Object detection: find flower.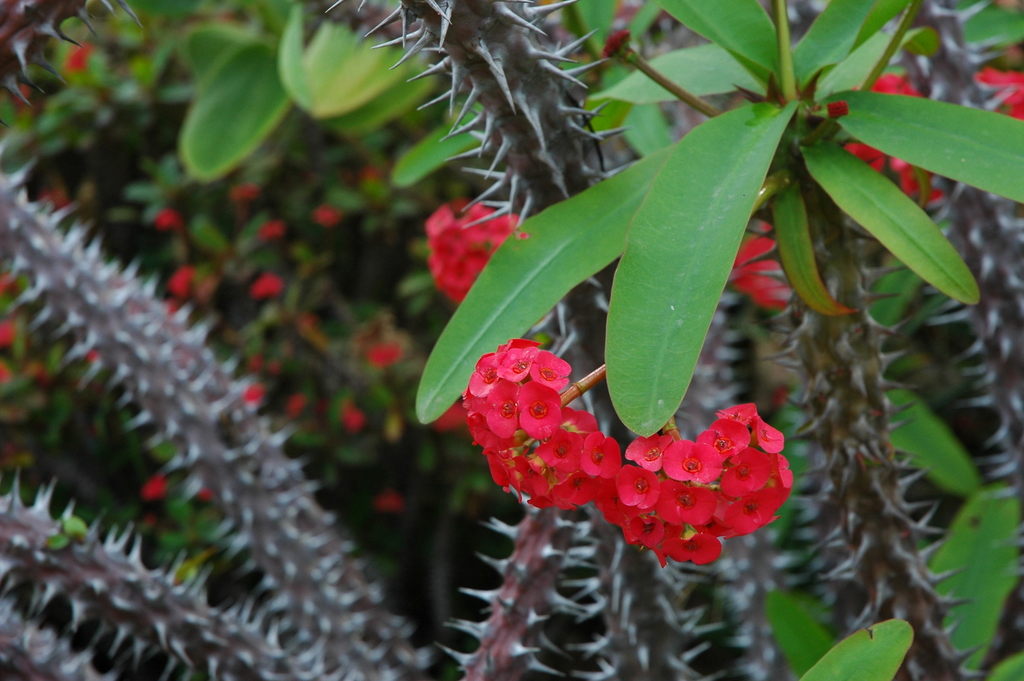
bbox=(64, 42, 88, 70).
